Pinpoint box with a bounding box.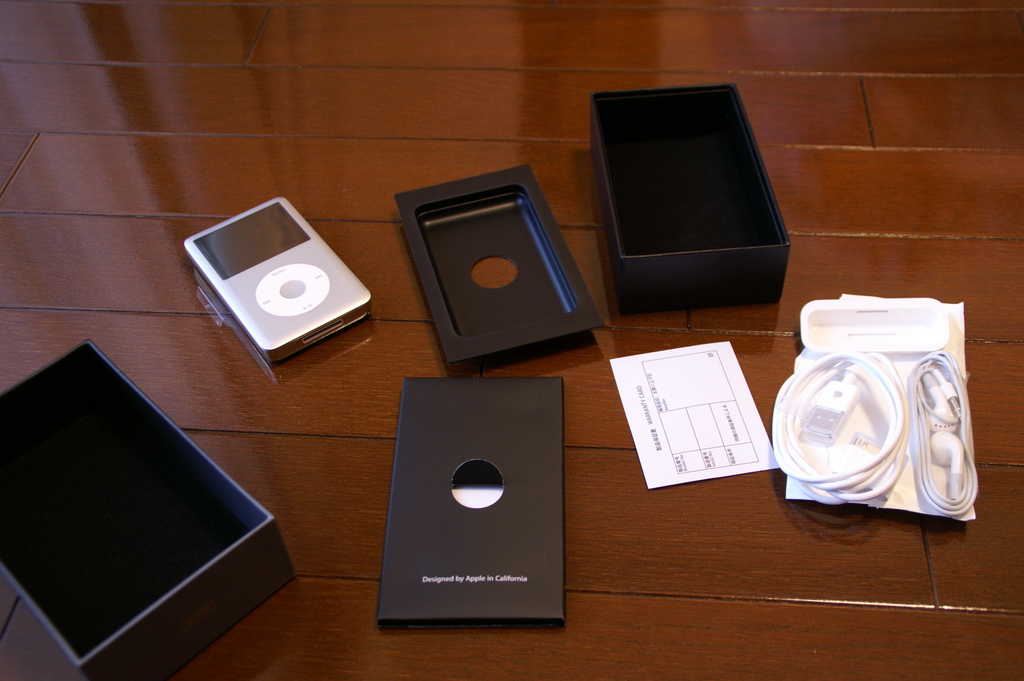
pyautogui.locateOnScreen(378, 379, 566, 629).
